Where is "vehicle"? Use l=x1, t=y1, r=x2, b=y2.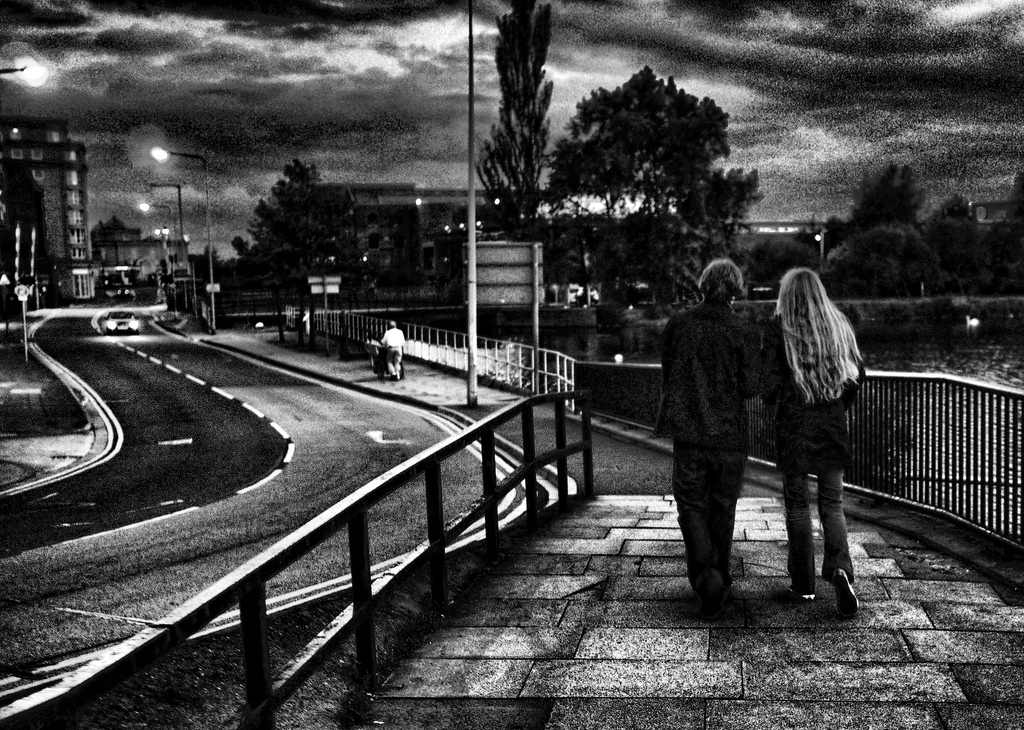
l=371, t=334, r=410, b=382.
